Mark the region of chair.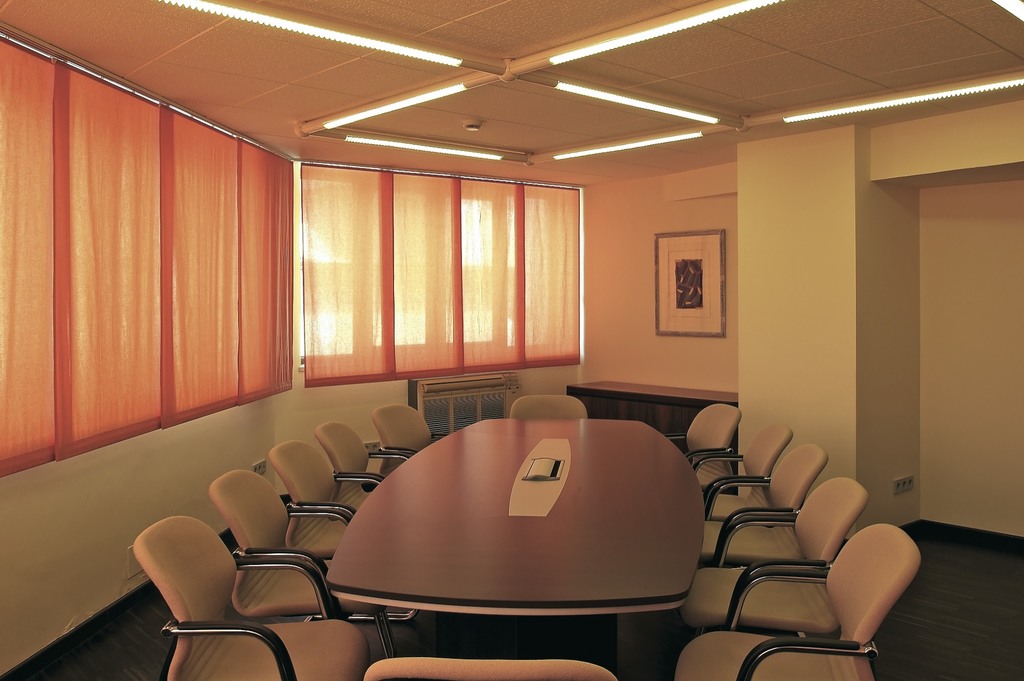
Region: Rect(316, 420, 409, 511).
